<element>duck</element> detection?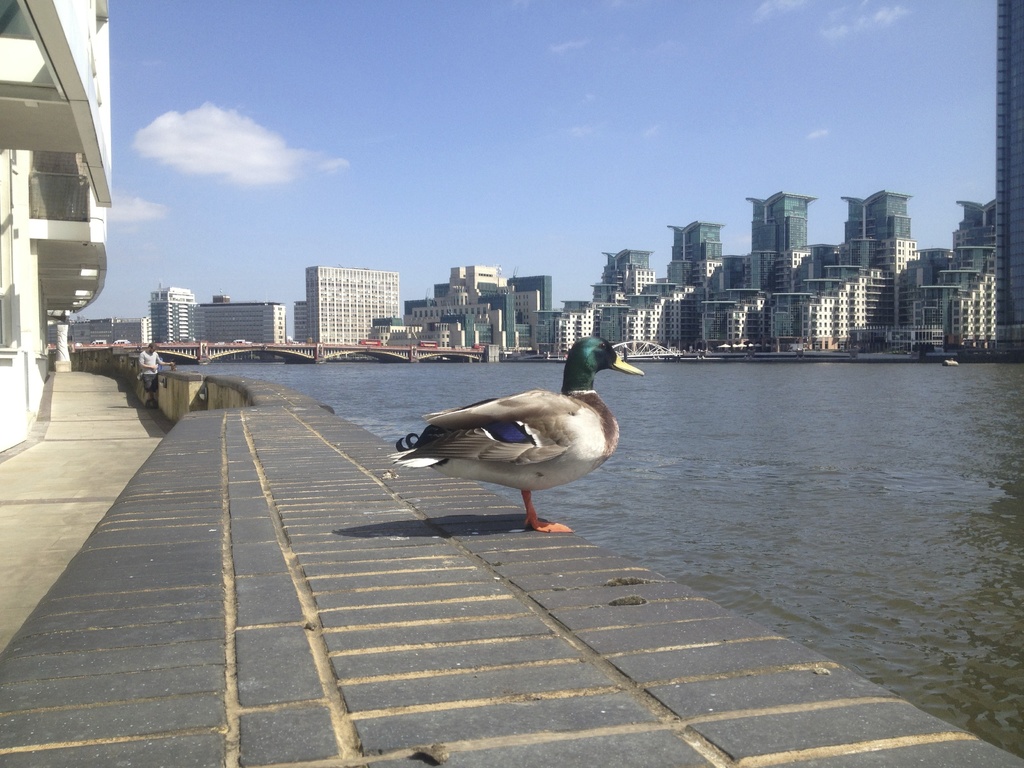
[381,335,655,534]
